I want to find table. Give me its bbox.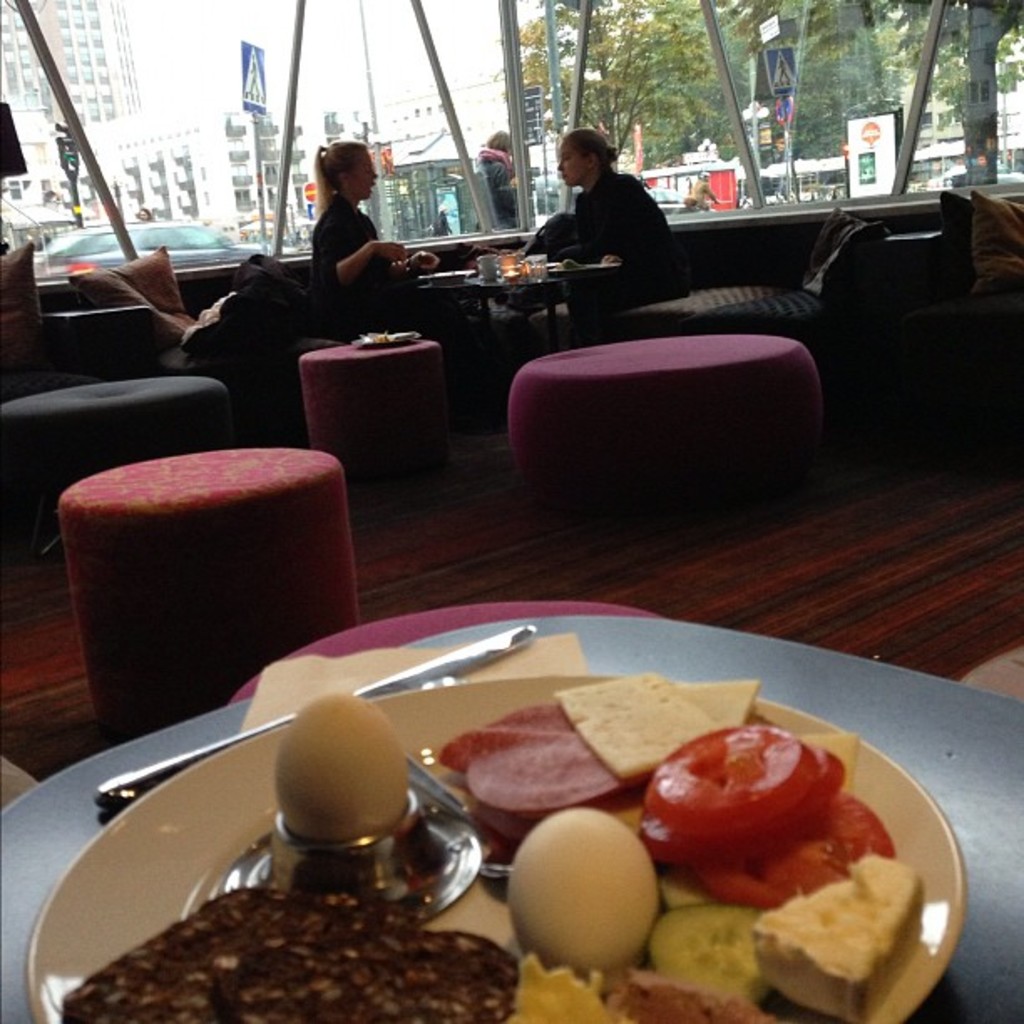
select_region(0, 606, 1022, 1022).
